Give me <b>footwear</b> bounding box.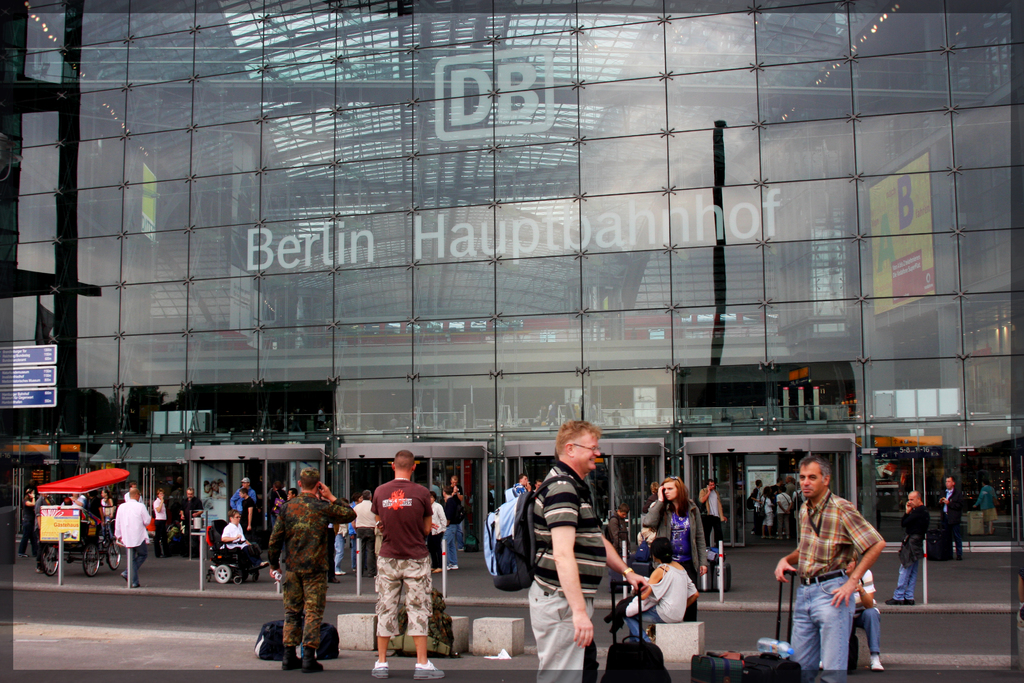
Rect(416, 656, 440, 672).
